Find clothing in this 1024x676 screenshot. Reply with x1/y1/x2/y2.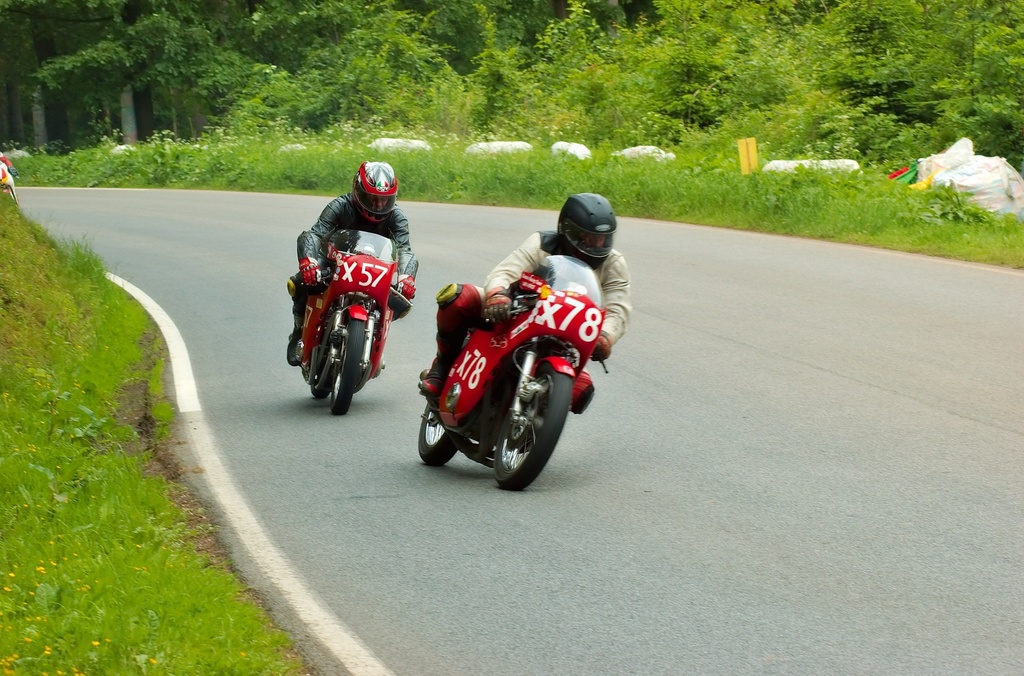
282/187/415/340.
